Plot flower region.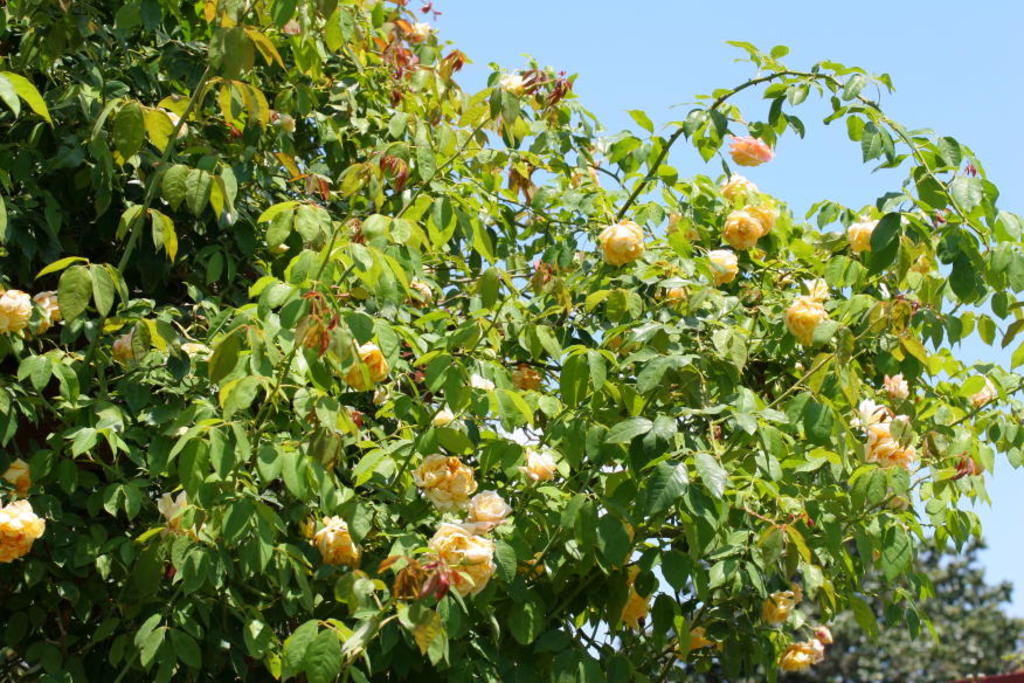
Plotted at 408, 260, 440, 316.
